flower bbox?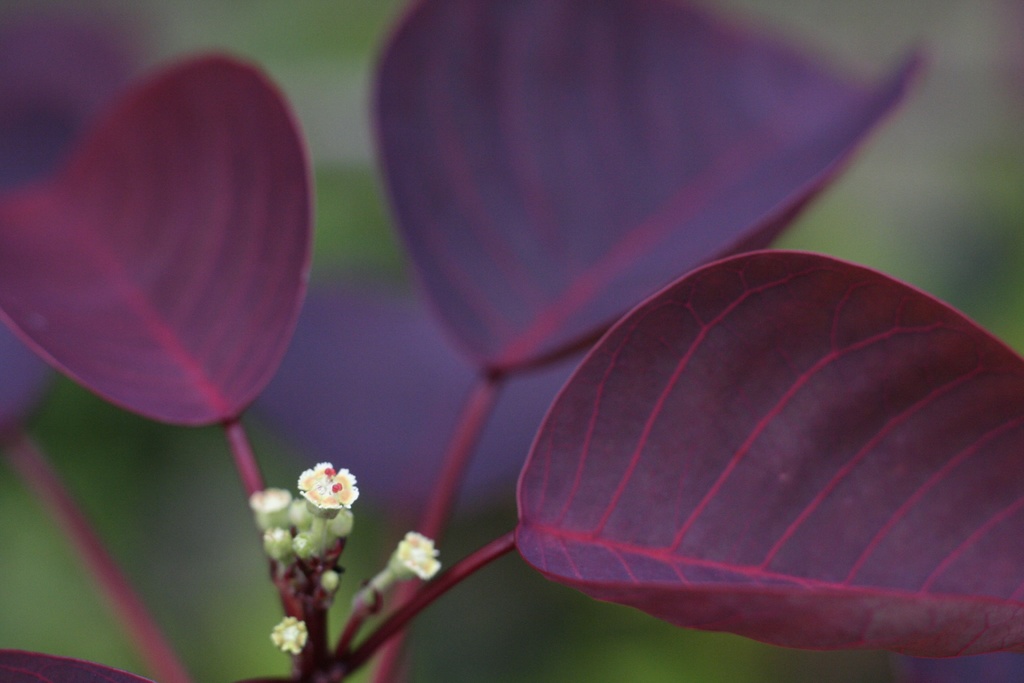
Rect(272, 618, 308, 654)
